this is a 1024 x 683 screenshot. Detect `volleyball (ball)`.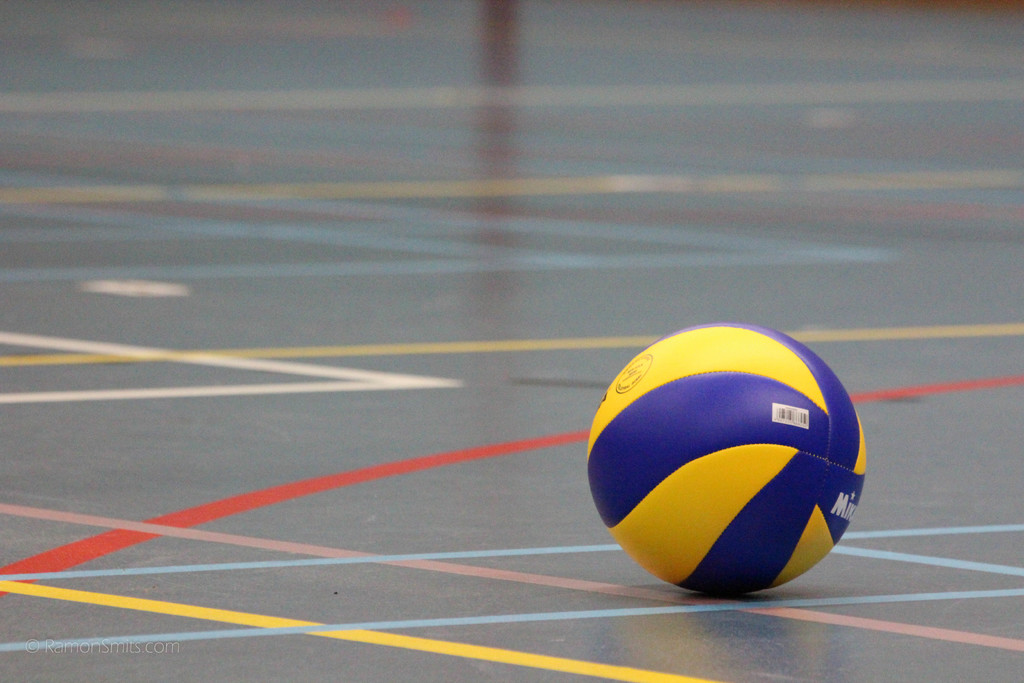
rect(586, 324, 867, 597).
